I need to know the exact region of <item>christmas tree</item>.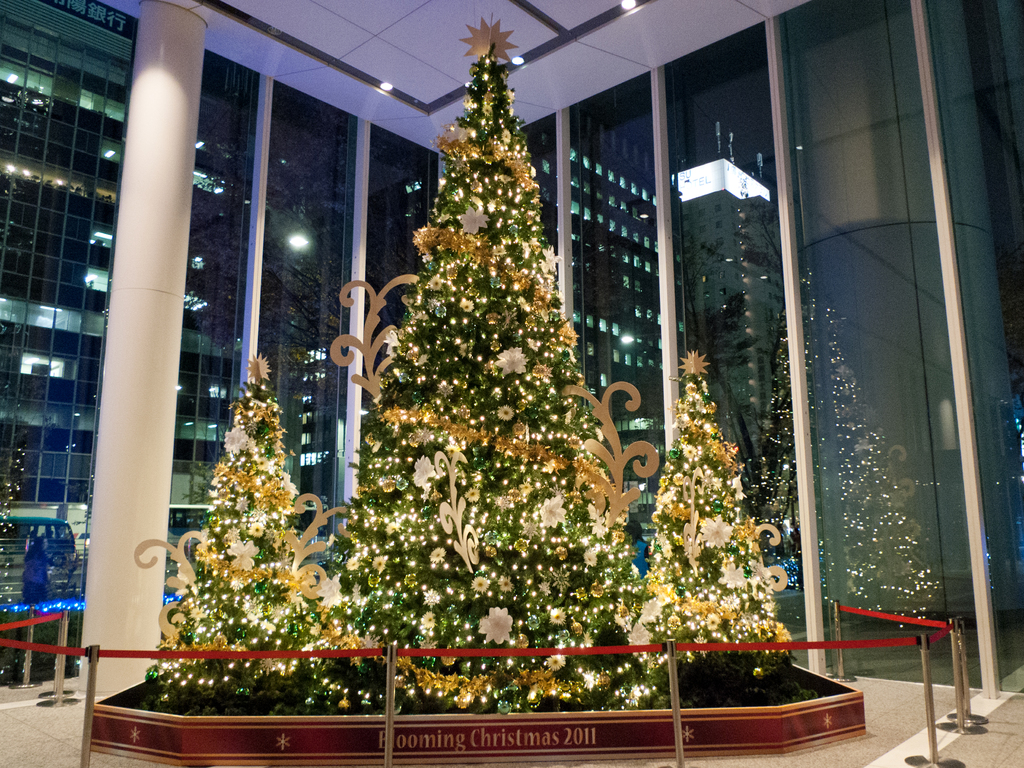
Region: [x1=132, y1=352, x2=354, y2=694].
